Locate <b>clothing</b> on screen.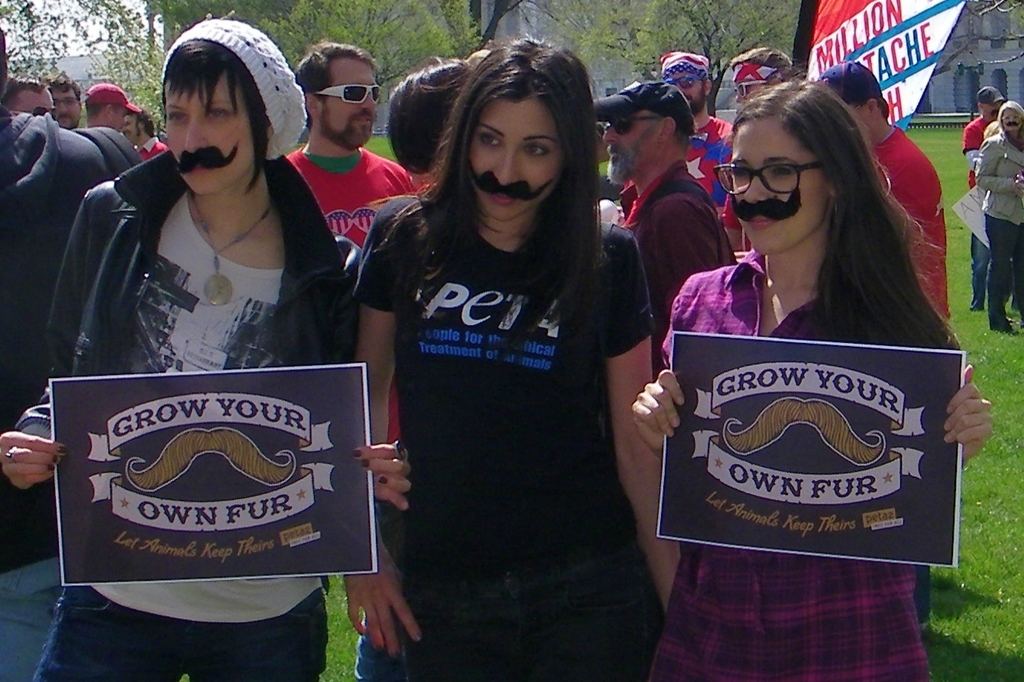
On screen at locate(876, 127, 946, 331).
